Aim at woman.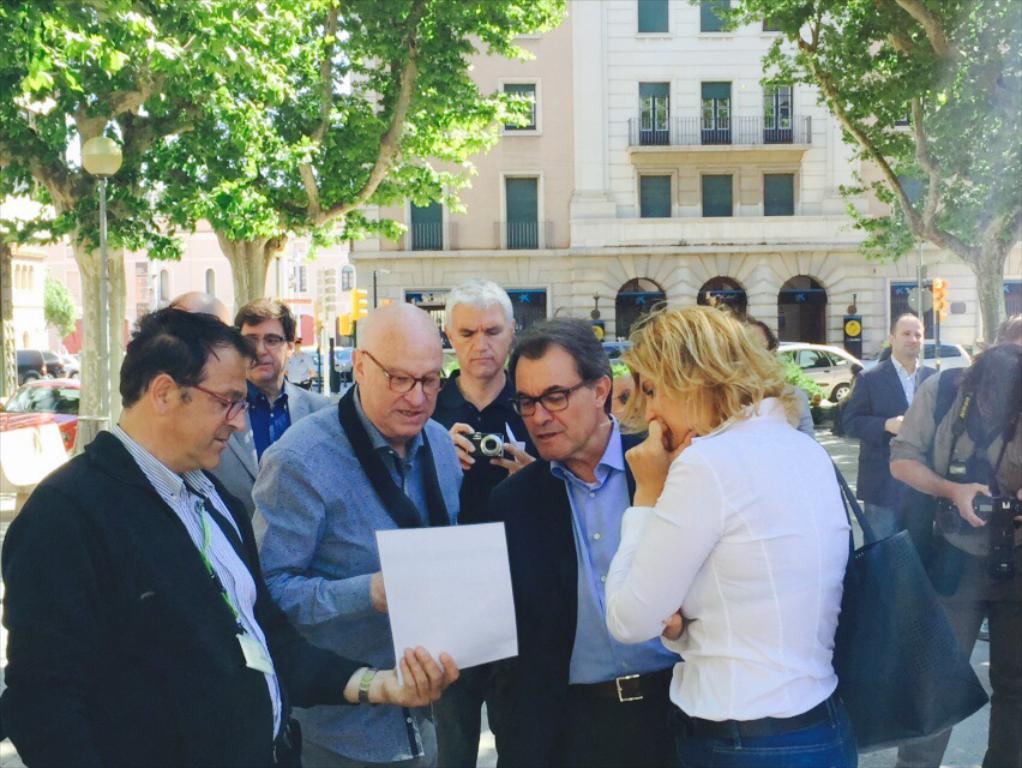
Aimed at locate(597, 294, 872, 744).
